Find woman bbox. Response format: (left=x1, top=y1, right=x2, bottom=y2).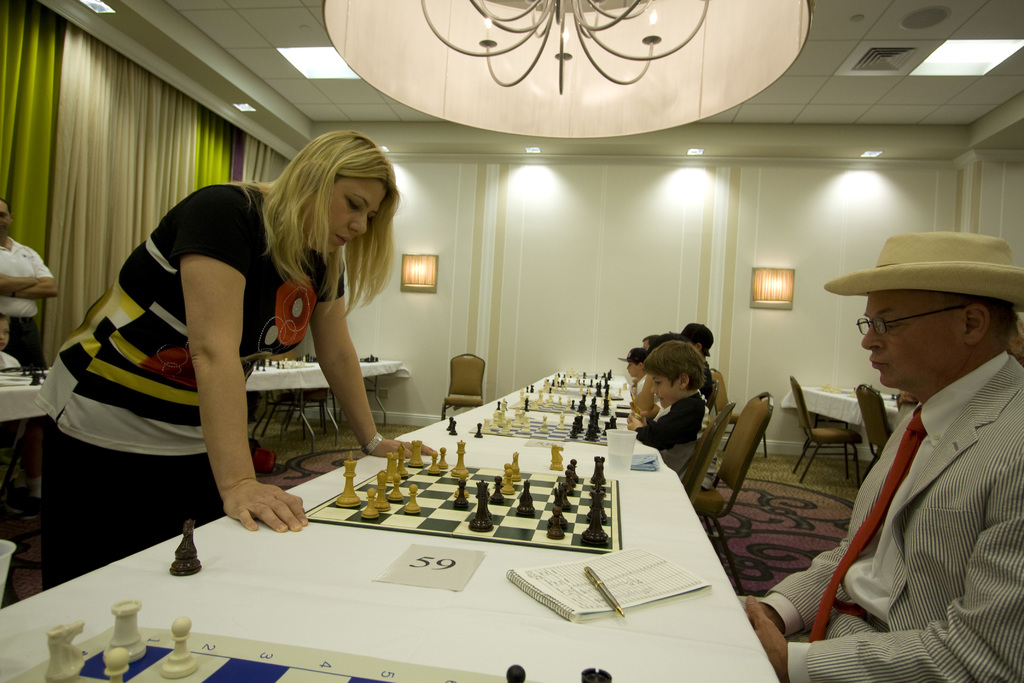
(left=39, top=130, right=397, bottom=588).
